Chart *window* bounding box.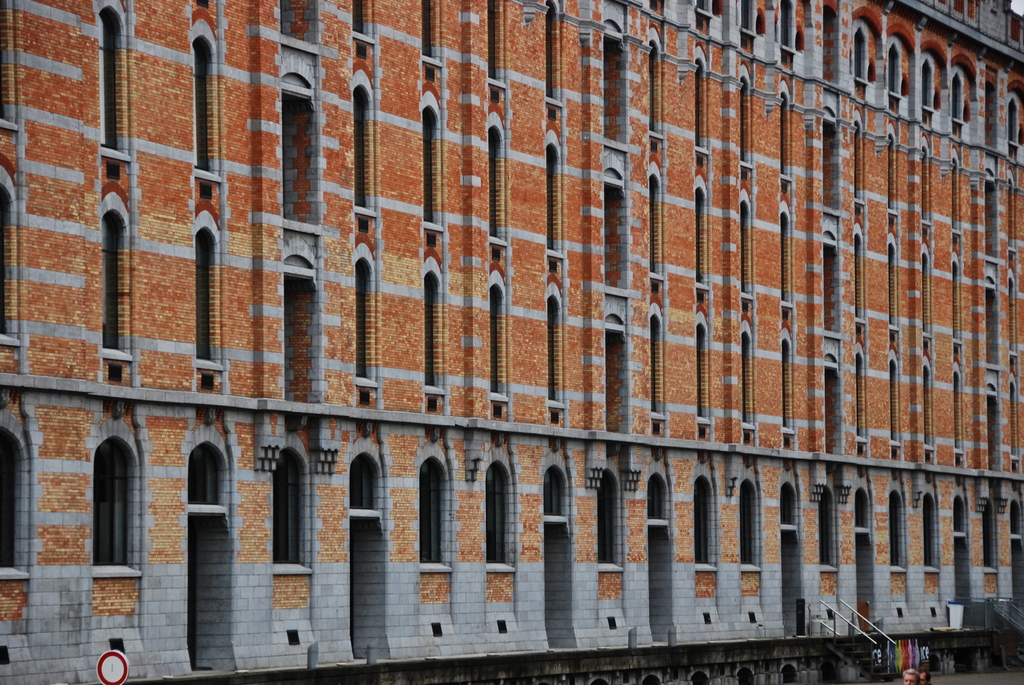
Charted: Rect(734, 0, 760, 35).
